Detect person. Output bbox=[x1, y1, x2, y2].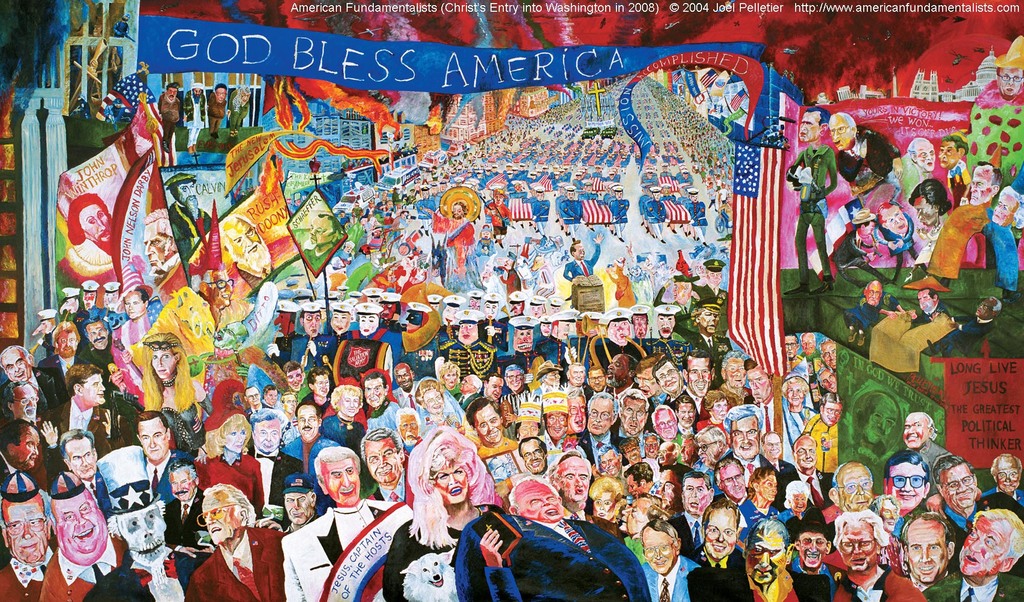
bbox=[583, 395, 627, 456].
